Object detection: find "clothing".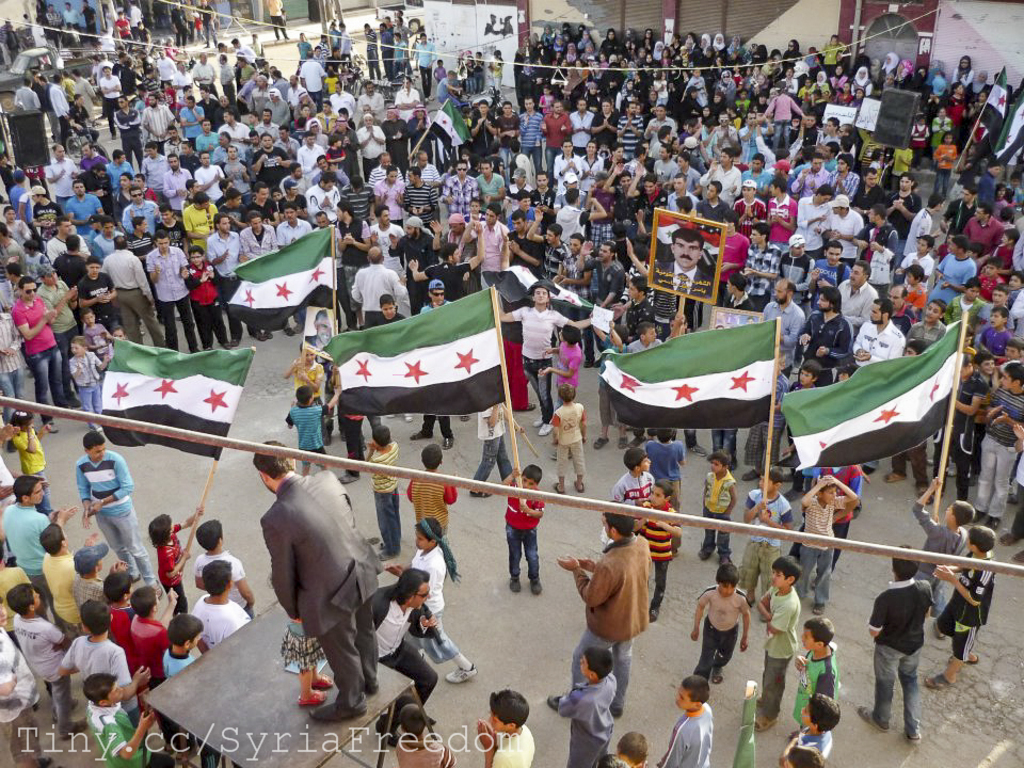
x1=775, y1=733, x2=833, y2=759.
